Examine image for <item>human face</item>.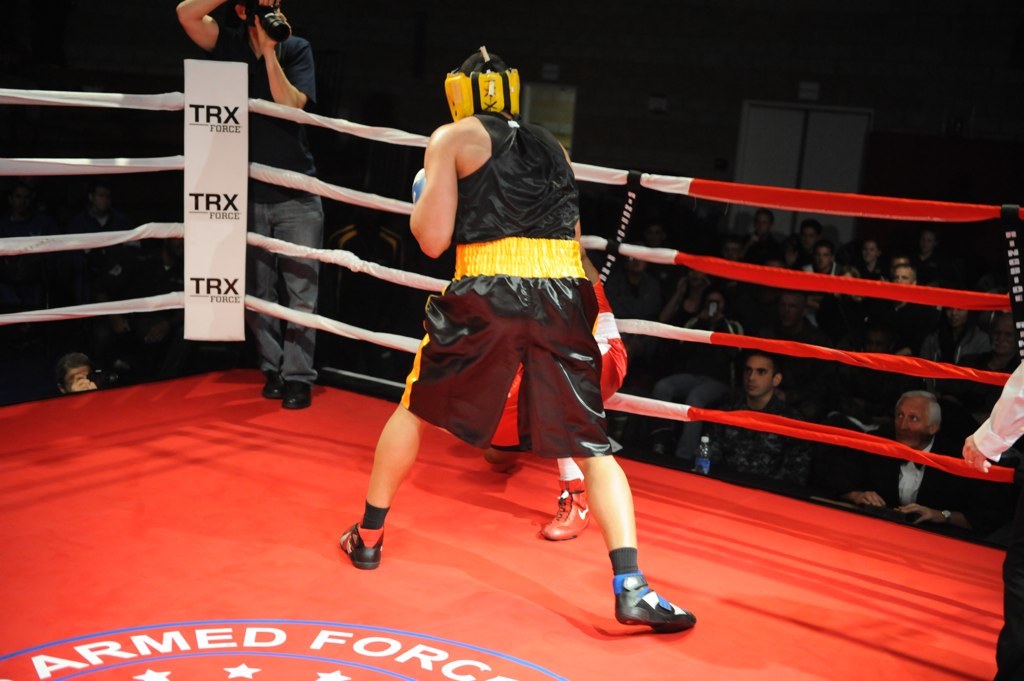
Examination result: bbox=(897, 396, 929, 446).
